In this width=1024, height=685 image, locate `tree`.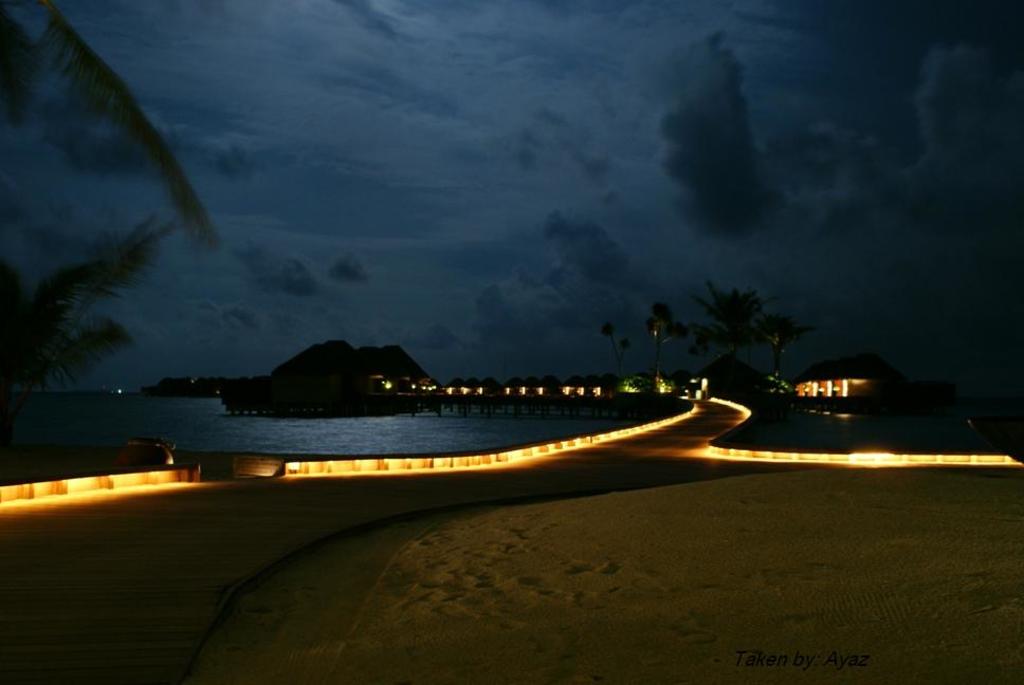
Bounding box: Rect(706, 281, 765, 386).
